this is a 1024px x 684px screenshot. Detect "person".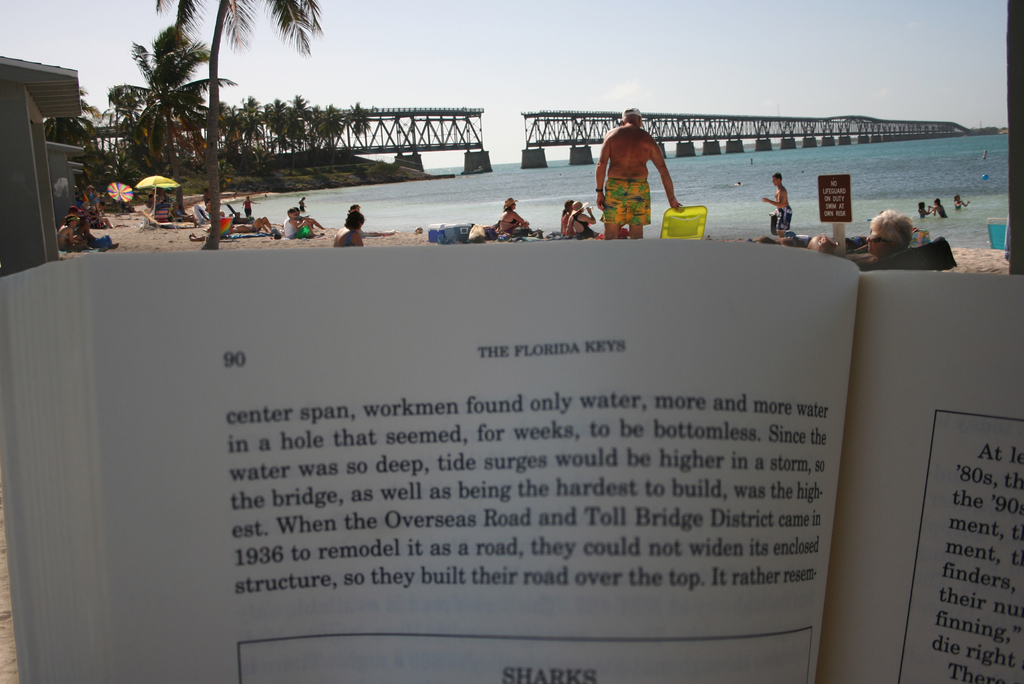
detection(241, 195, 262, 220).
